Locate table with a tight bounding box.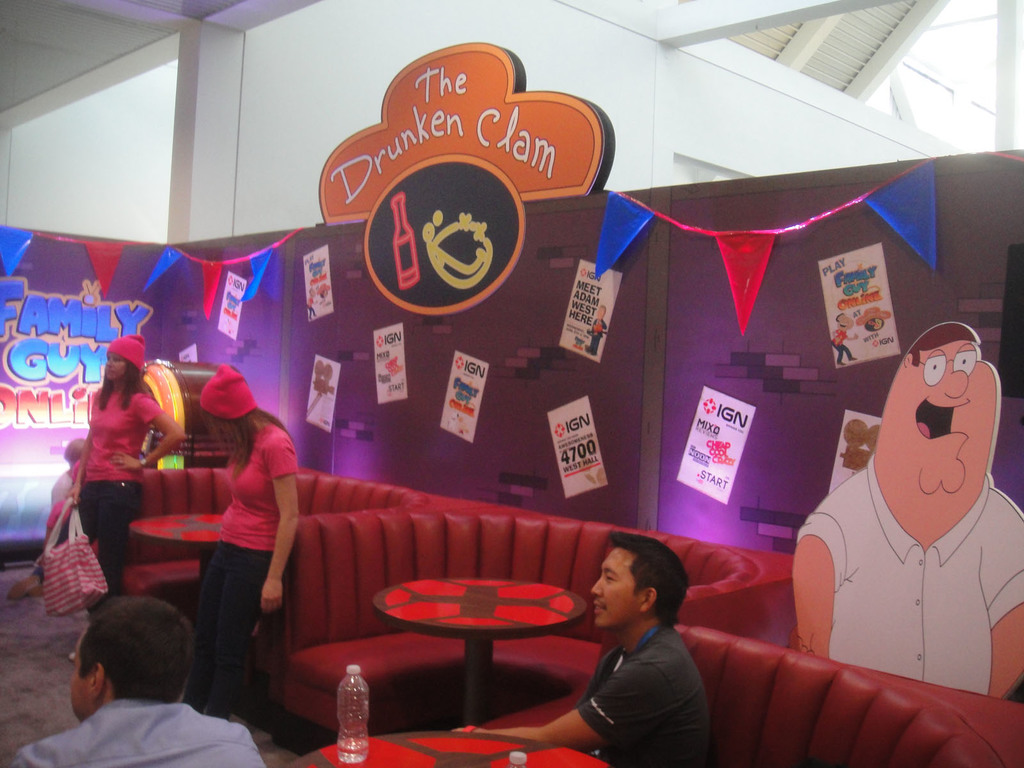
bbox(129, 501, 218, 697).
